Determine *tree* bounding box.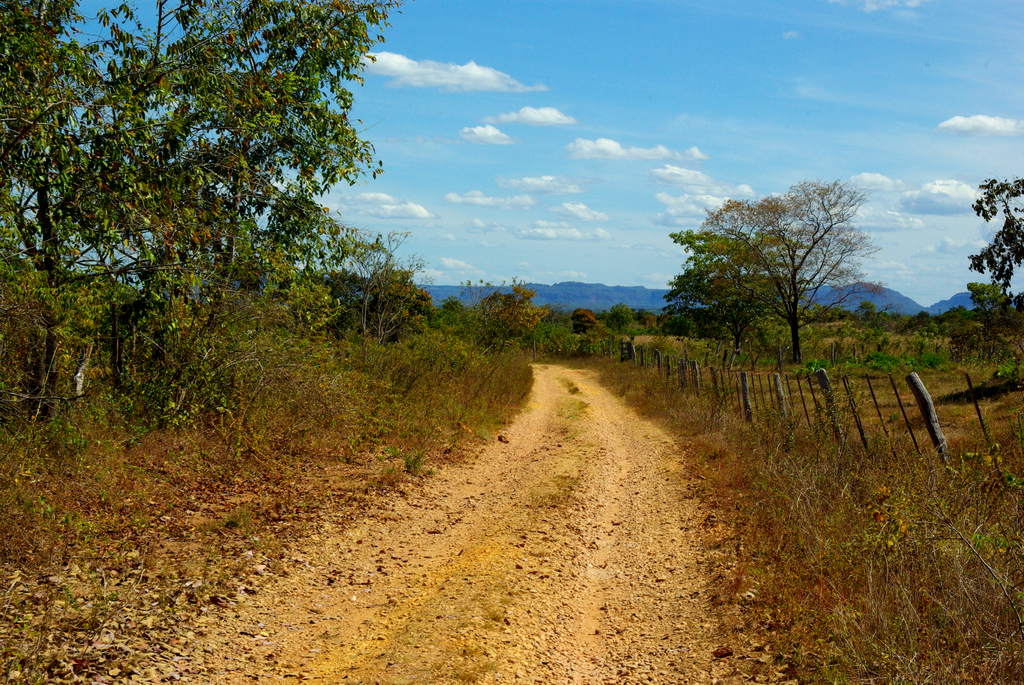
Determined: bbox=(0, 0, 402, 428).
